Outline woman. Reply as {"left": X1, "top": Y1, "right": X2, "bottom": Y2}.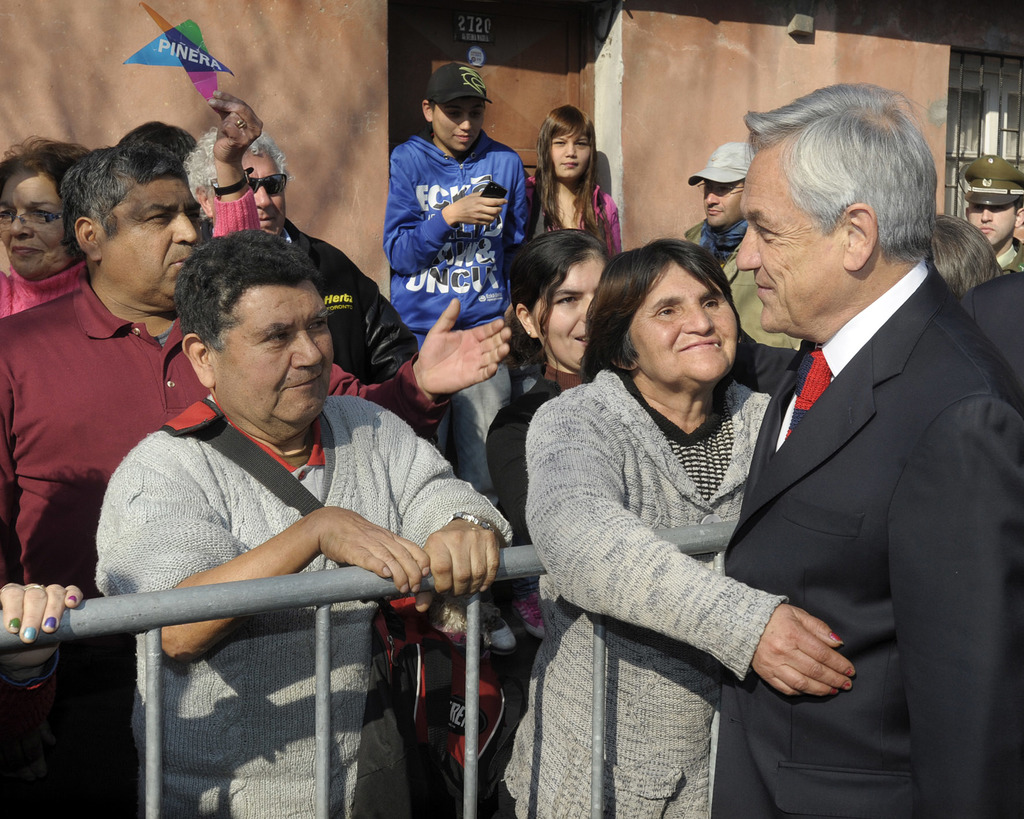
{"left": 525, "top": 106, "right": 620, "bottom": 255}.
